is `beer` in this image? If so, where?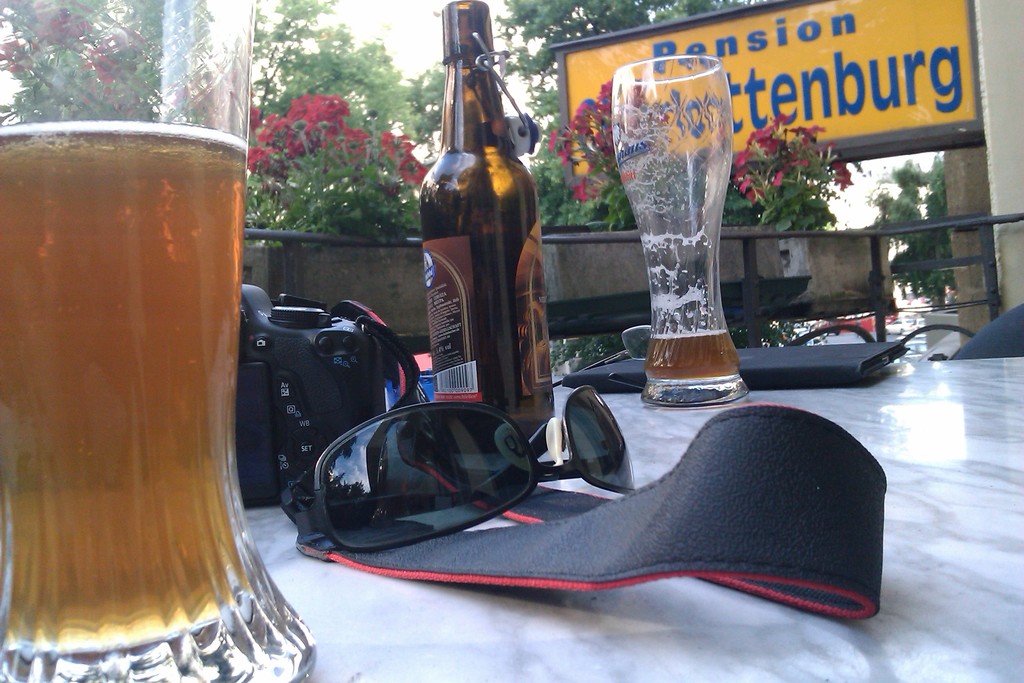
Yes, at left=646, top=331, right=741, bottom=383.
